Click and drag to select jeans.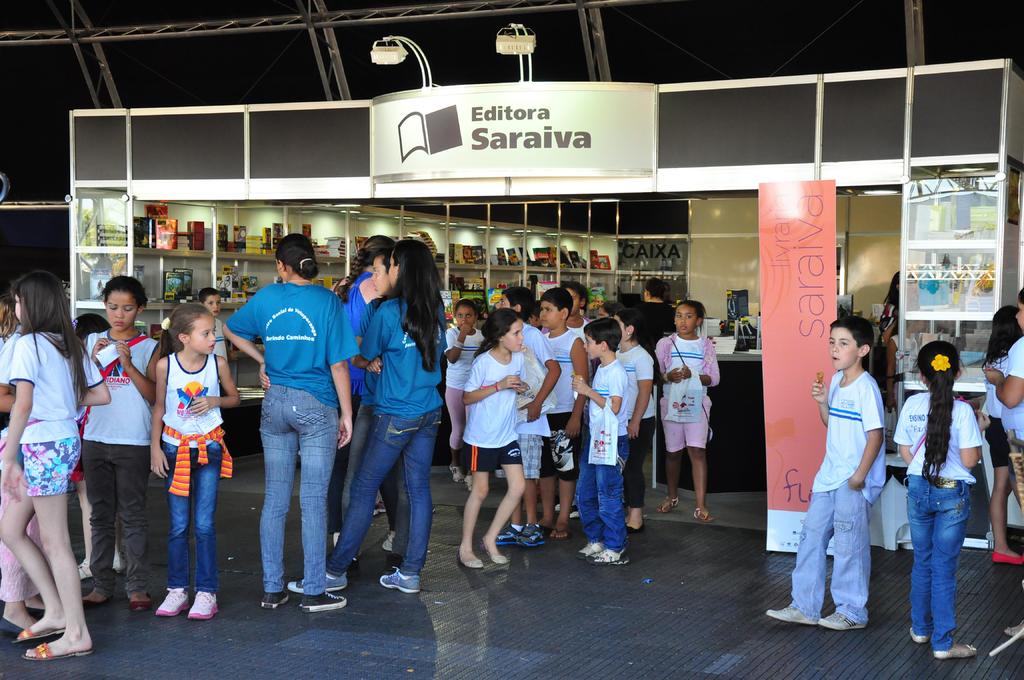
Selection: box=[325, 404, 439, 579].
